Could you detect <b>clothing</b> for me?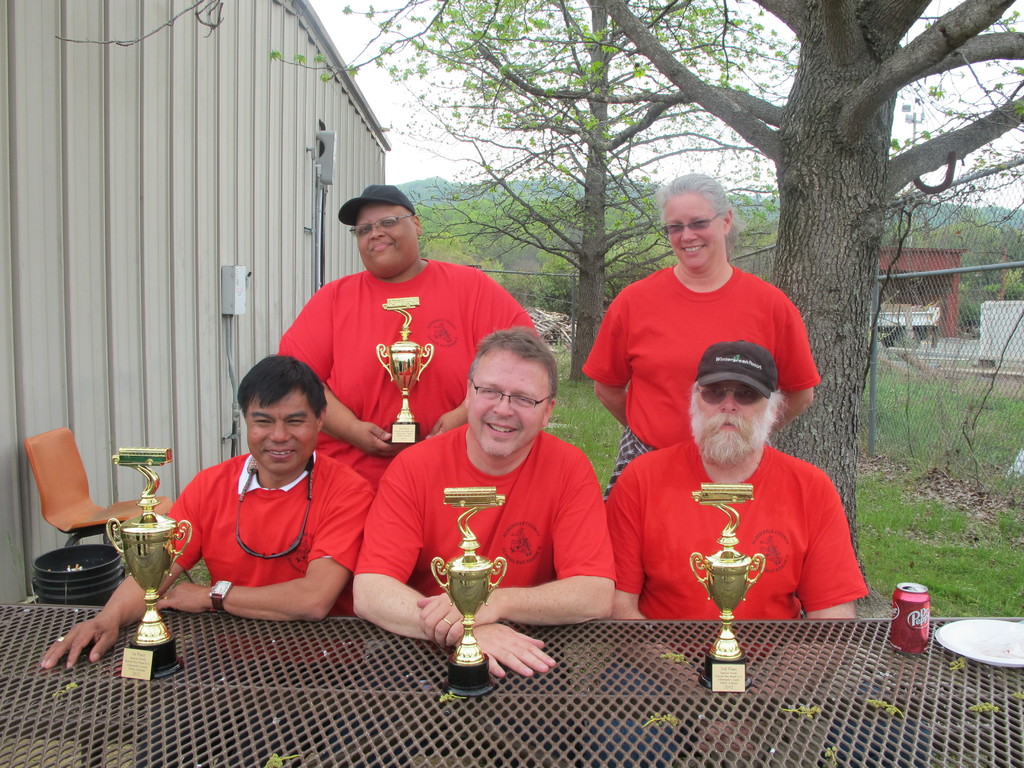
Detection result: x1=164 y1=435 x2=376 y2=612.
